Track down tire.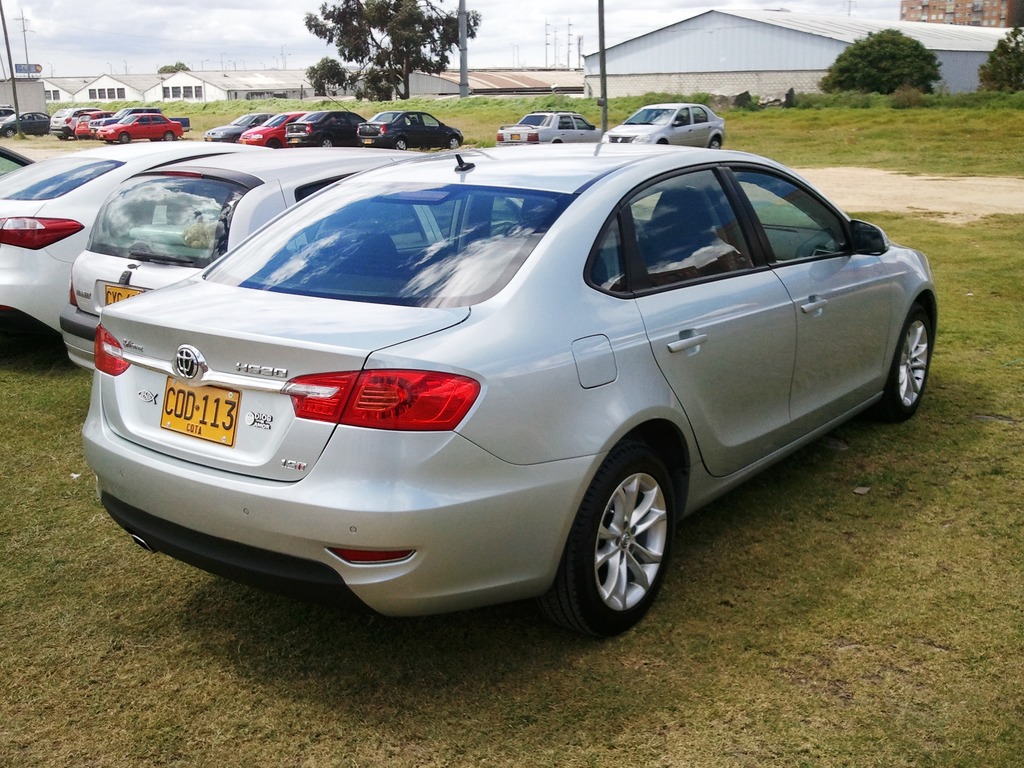
Tracked to {"left": 885, "top": 294, "right": 935, "bottom": 417}.
